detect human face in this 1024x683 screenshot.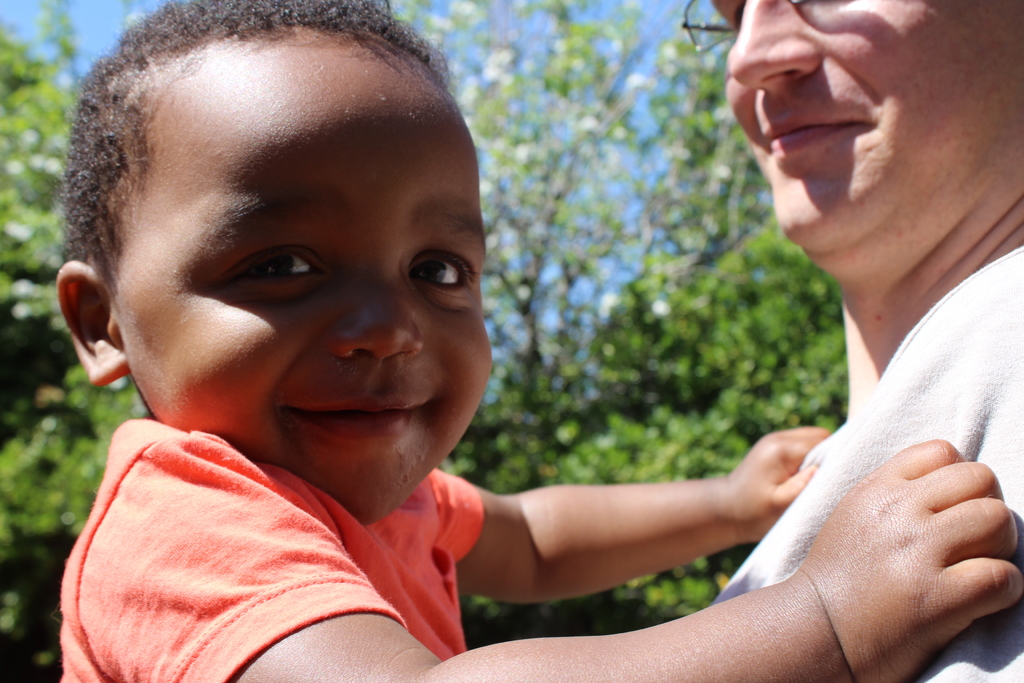
Detection: x1=122 y1=34 x2=497 y2=528.
